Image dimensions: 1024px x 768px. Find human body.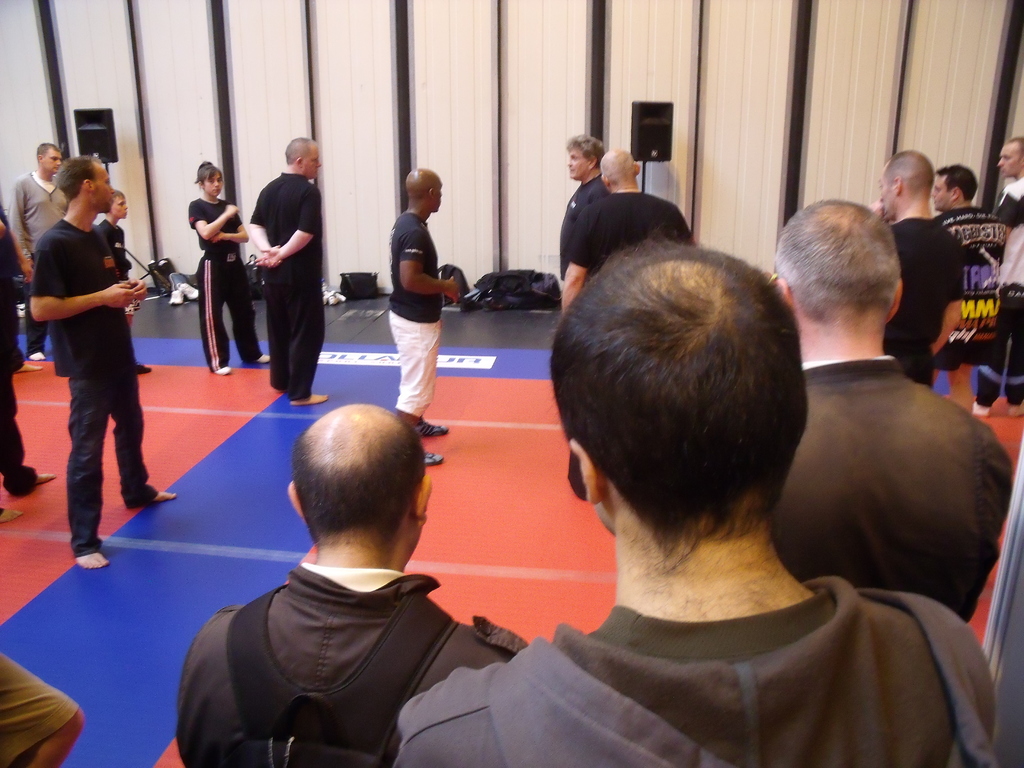
(left=187, top=160, right=269, bottom=377).
